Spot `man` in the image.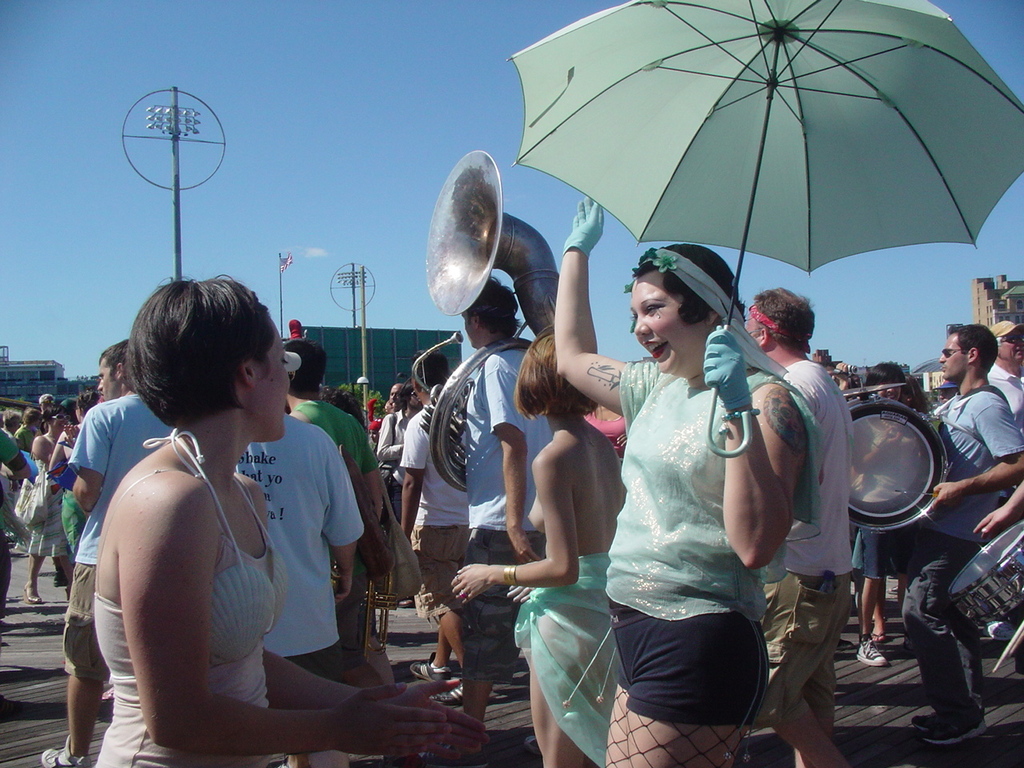
`man` found at box(54, 263, 388, 745).
